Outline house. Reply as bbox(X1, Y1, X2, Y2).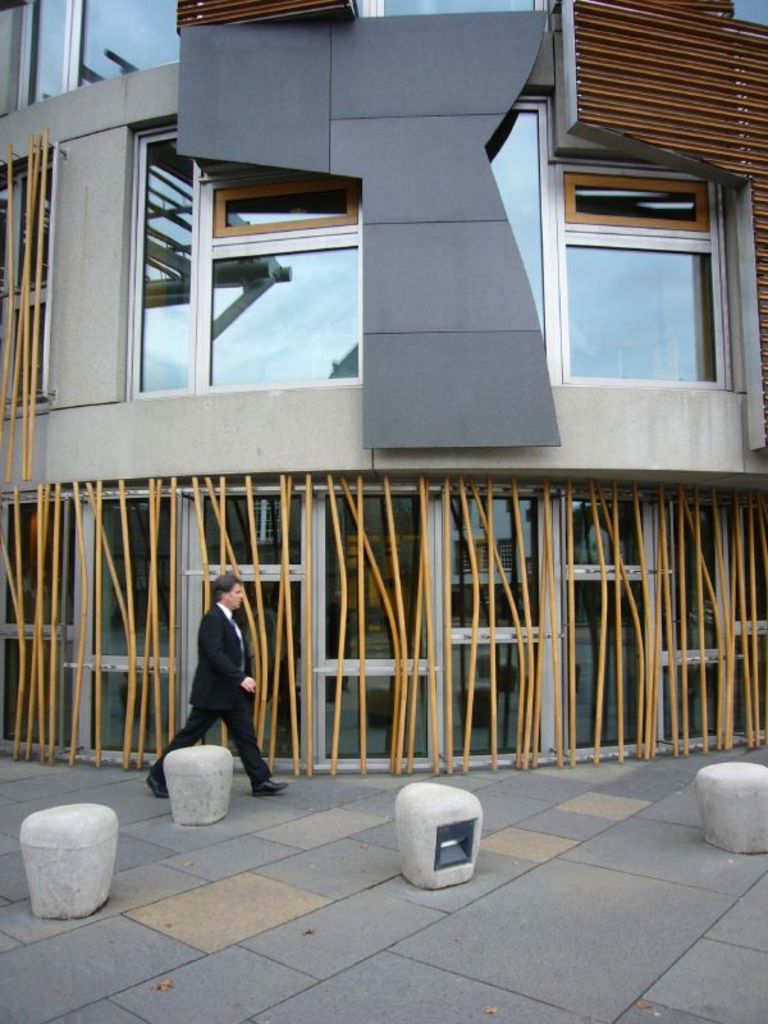
bbox(0, 3, 767, 771).
